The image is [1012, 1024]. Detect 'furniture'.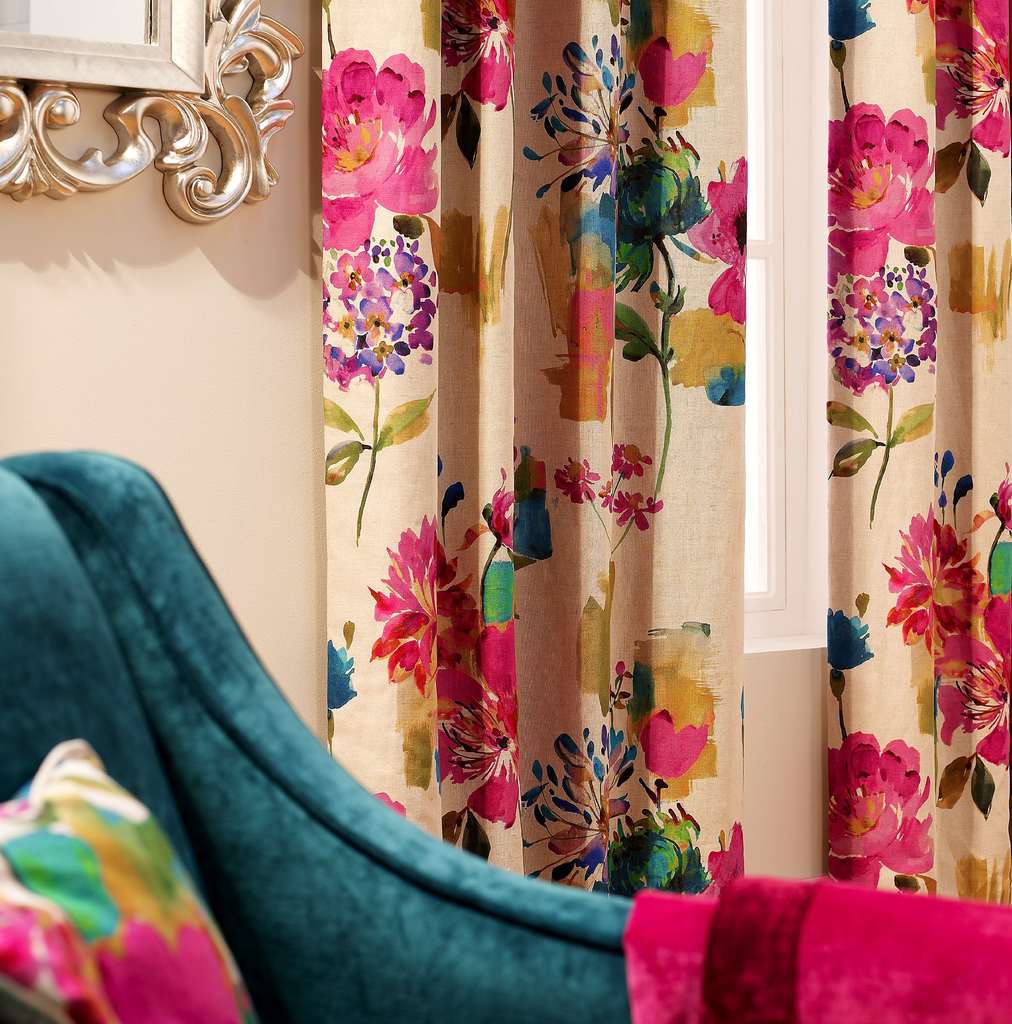
Detection: box=[0, 437, 1011, 1023].
